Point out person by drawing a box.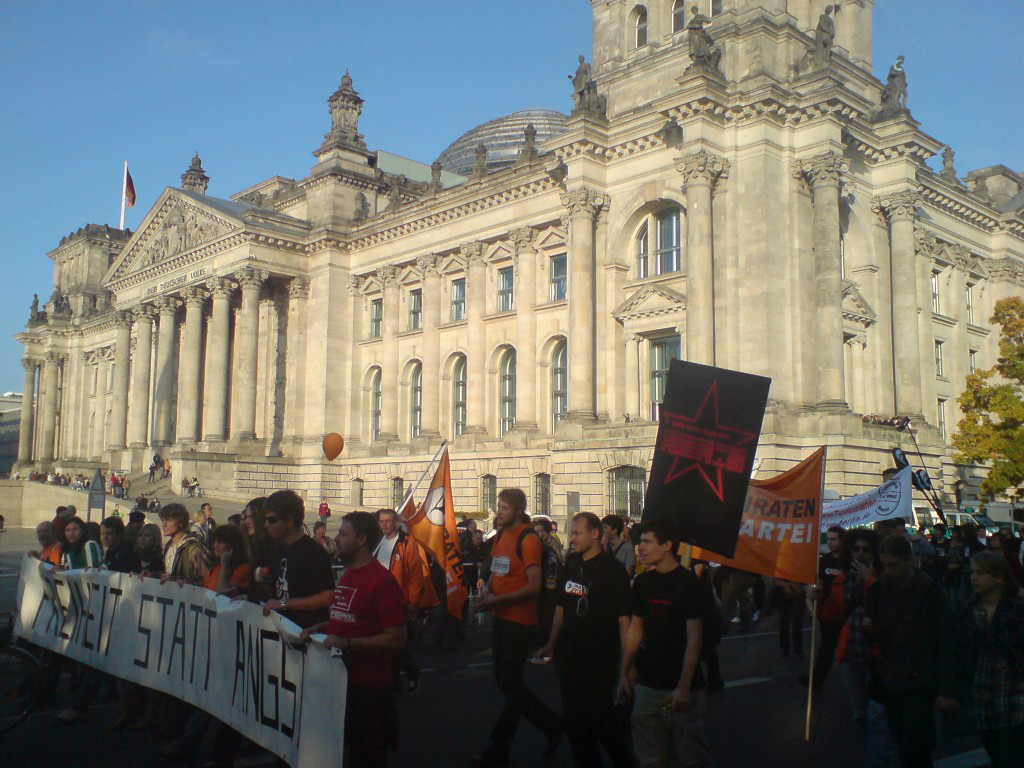
rect(313, 524, 330, 545).
